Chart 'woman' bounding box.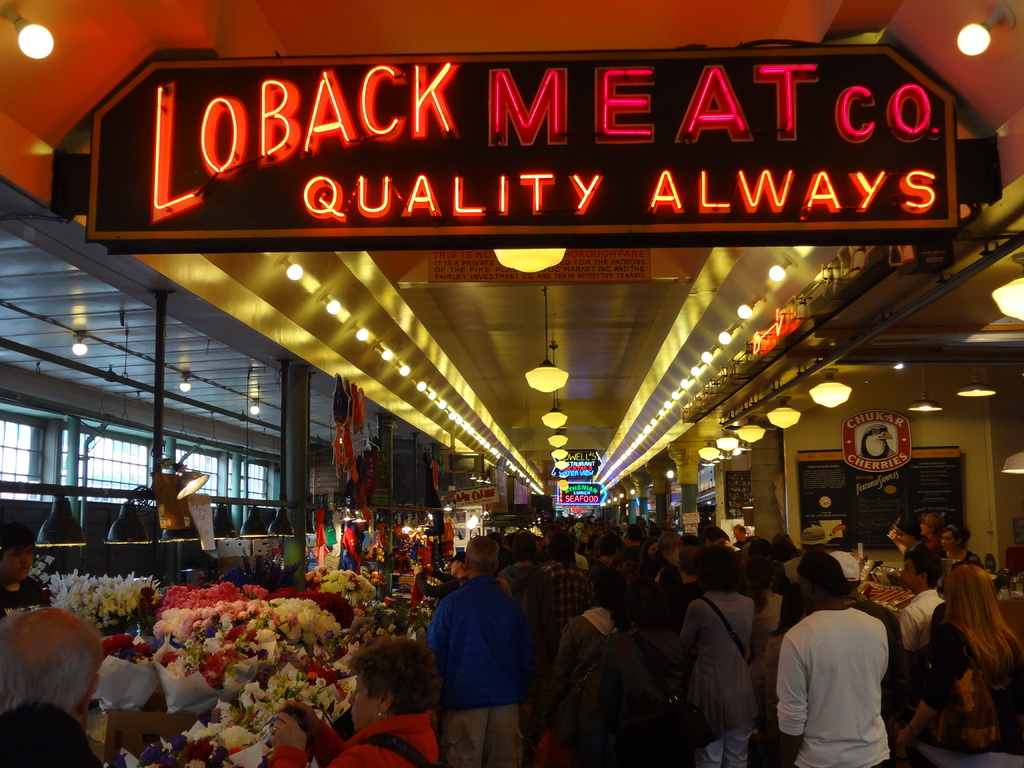
Charted: [x1=748, y1=562, x2=789, y2=764].
